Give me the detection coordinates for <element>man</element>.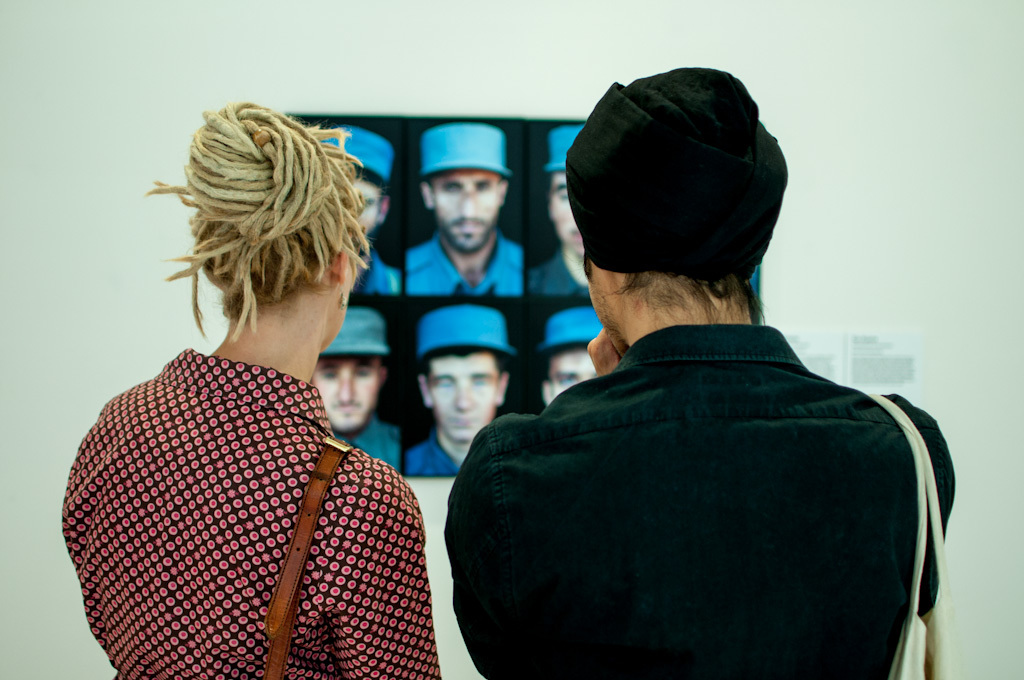
select_region(316, 312, 403, 475).
